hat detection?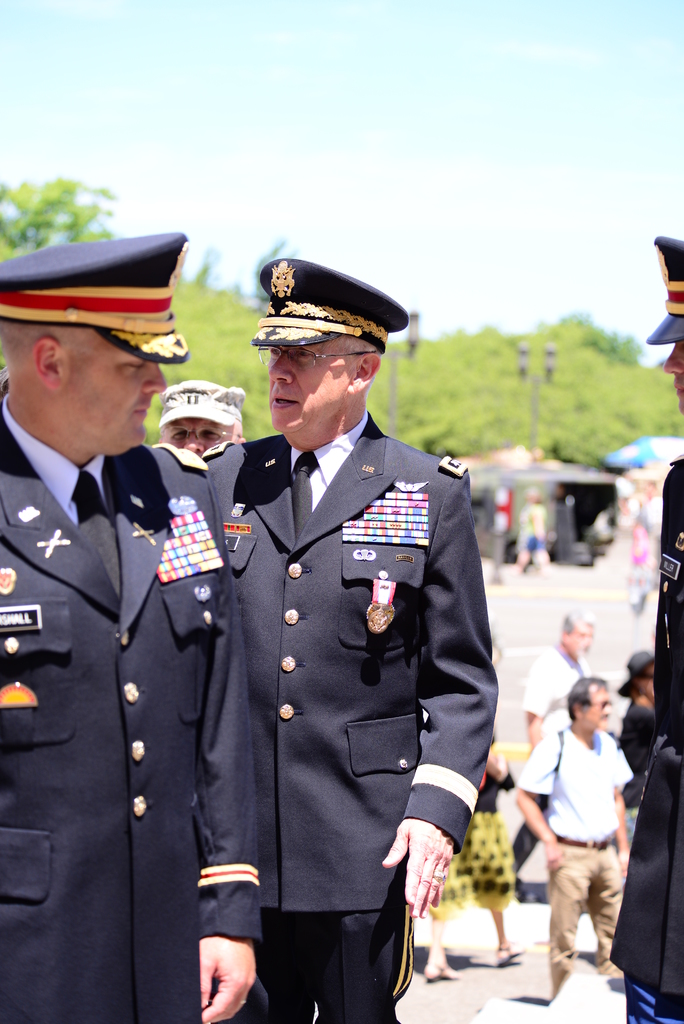
box(249, 257, 407, 348)
